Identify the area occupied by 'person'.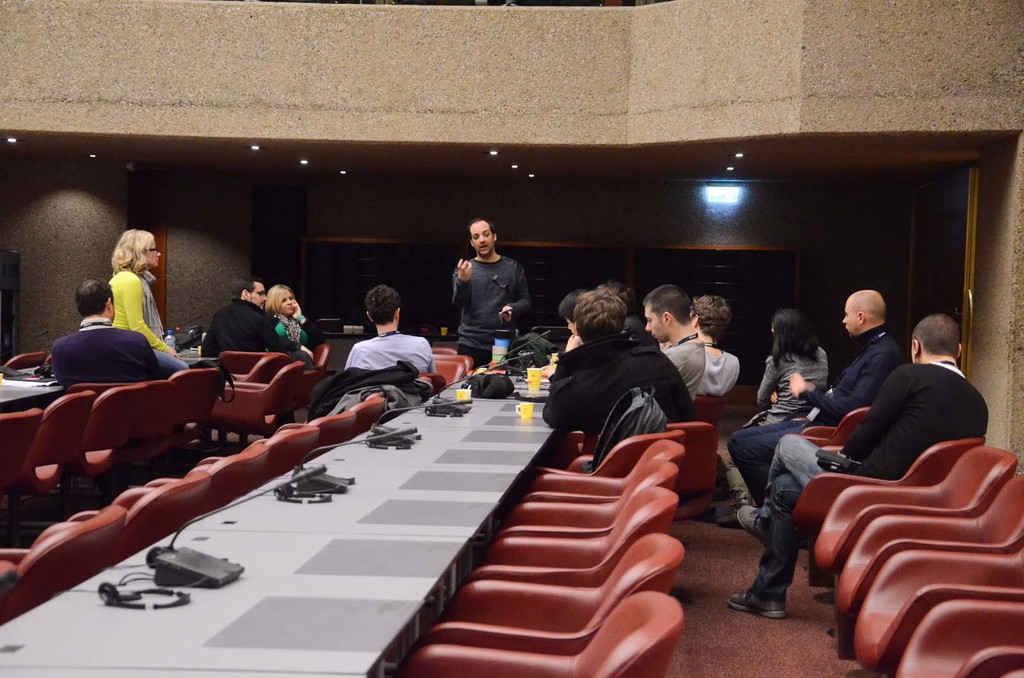
Area: rect(723, 311, 993, 622).
